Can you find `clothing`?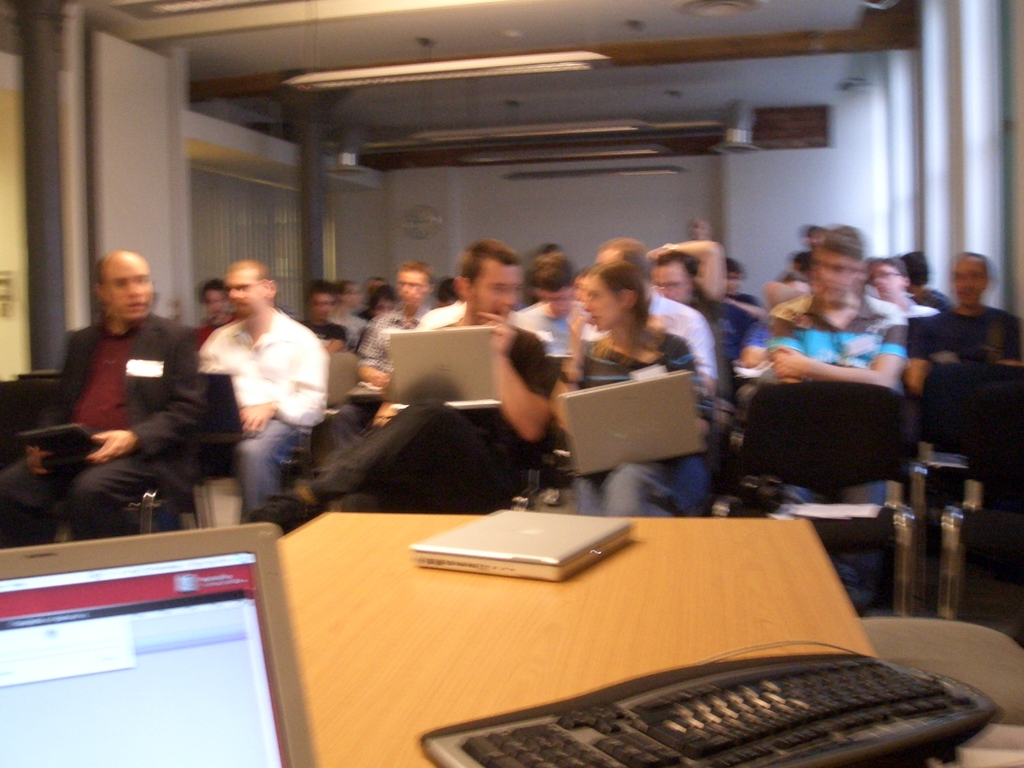
Yes, bounding box: {"left": 773, "top": 291, "right": 909, "bottom": 508}.
